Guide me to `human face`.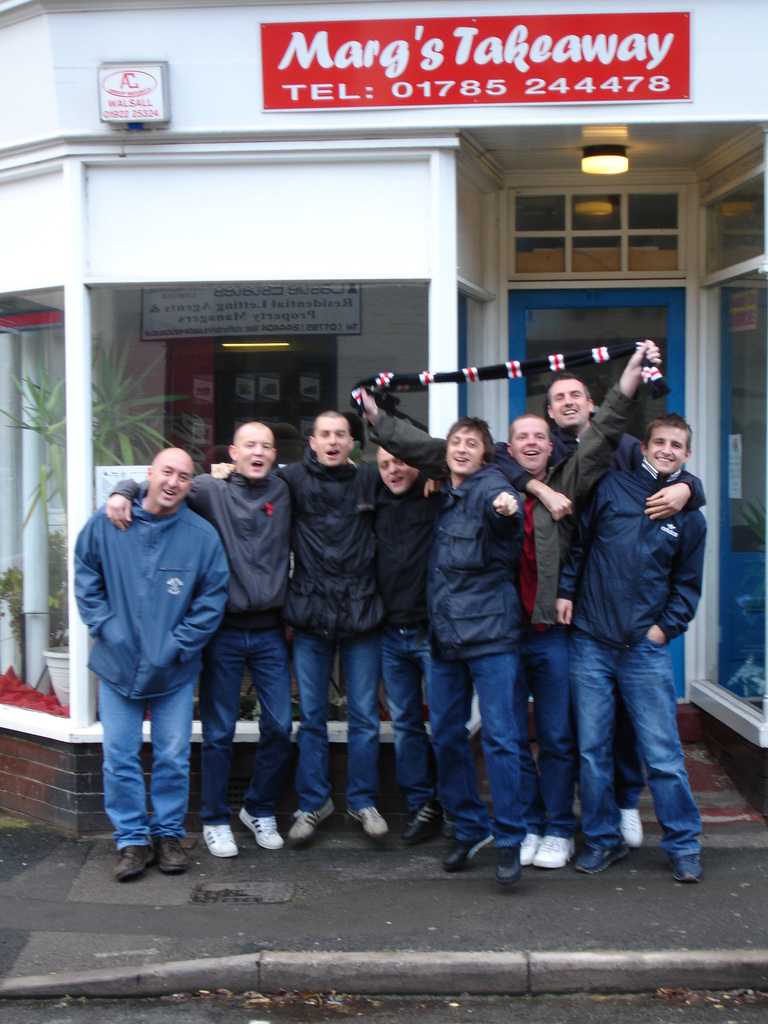
Guidance: l=551, t=380, r=589, b=420.
